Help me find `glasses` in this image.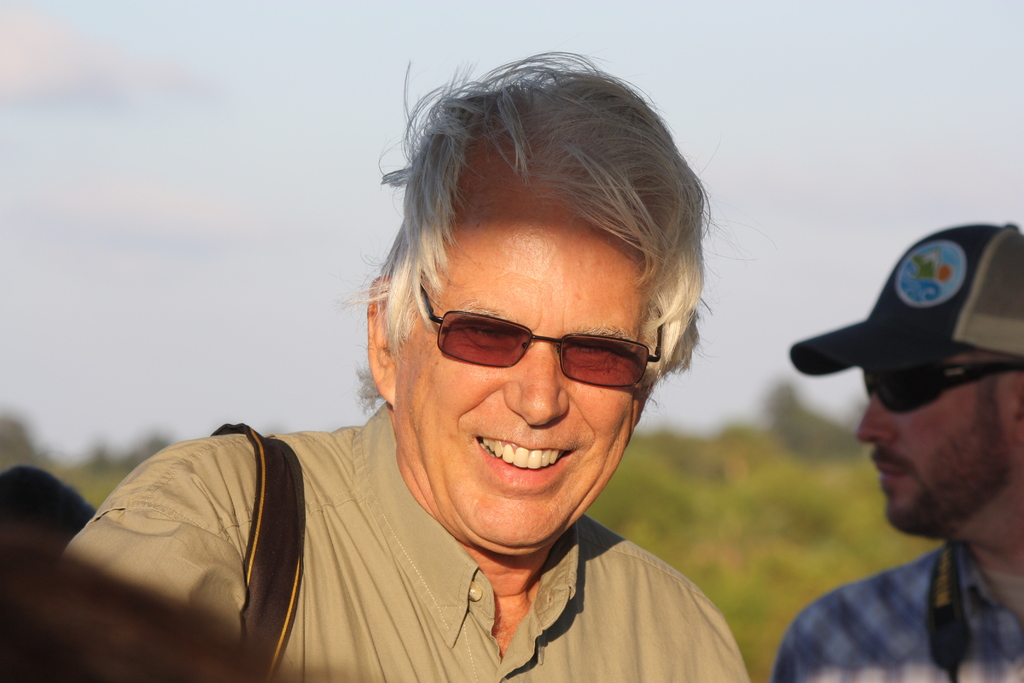
Found it: x1=856, y1=356, x2=1023, y2=418.
